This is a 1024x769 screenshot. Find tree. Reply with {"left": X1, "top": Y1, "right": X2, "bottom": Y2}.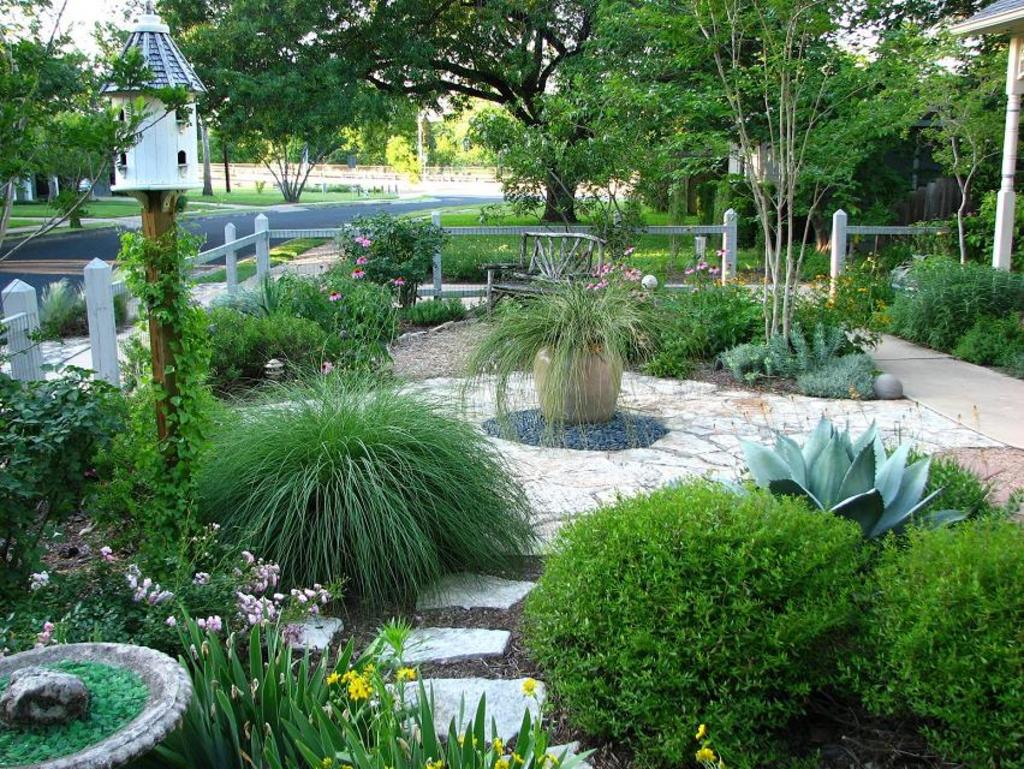
{"left": 252, "top": 0, "right": 617, "bottom": 232}.
